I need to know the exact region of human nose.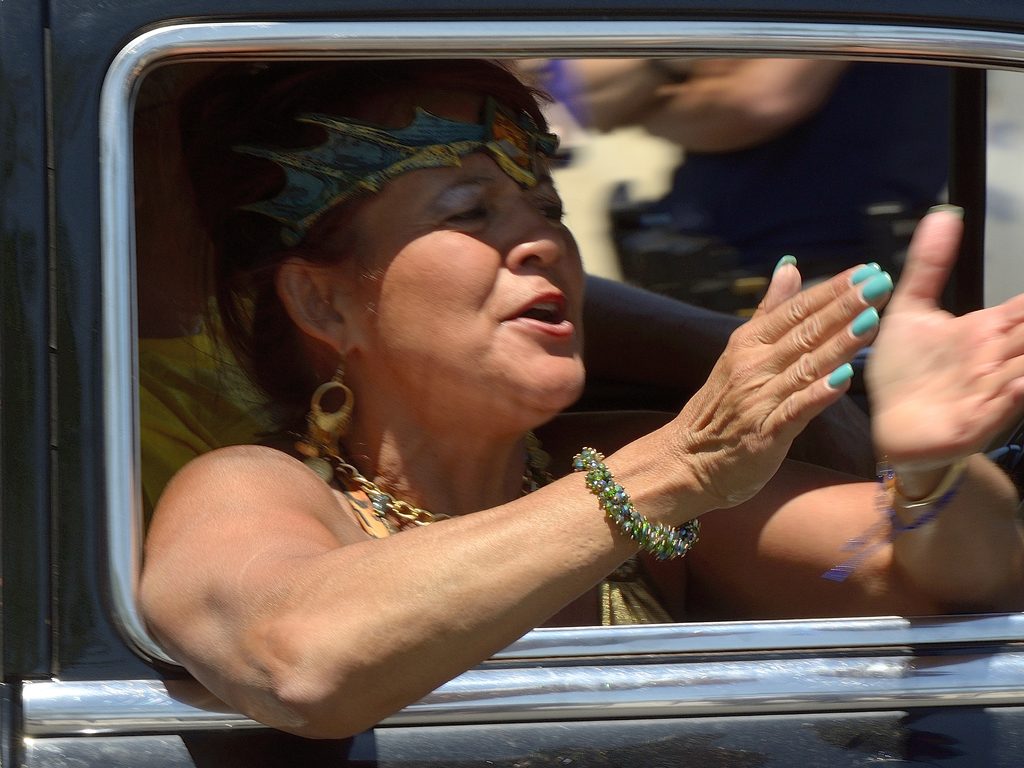
Region: <region>508, 193, 563, 267</region>.
